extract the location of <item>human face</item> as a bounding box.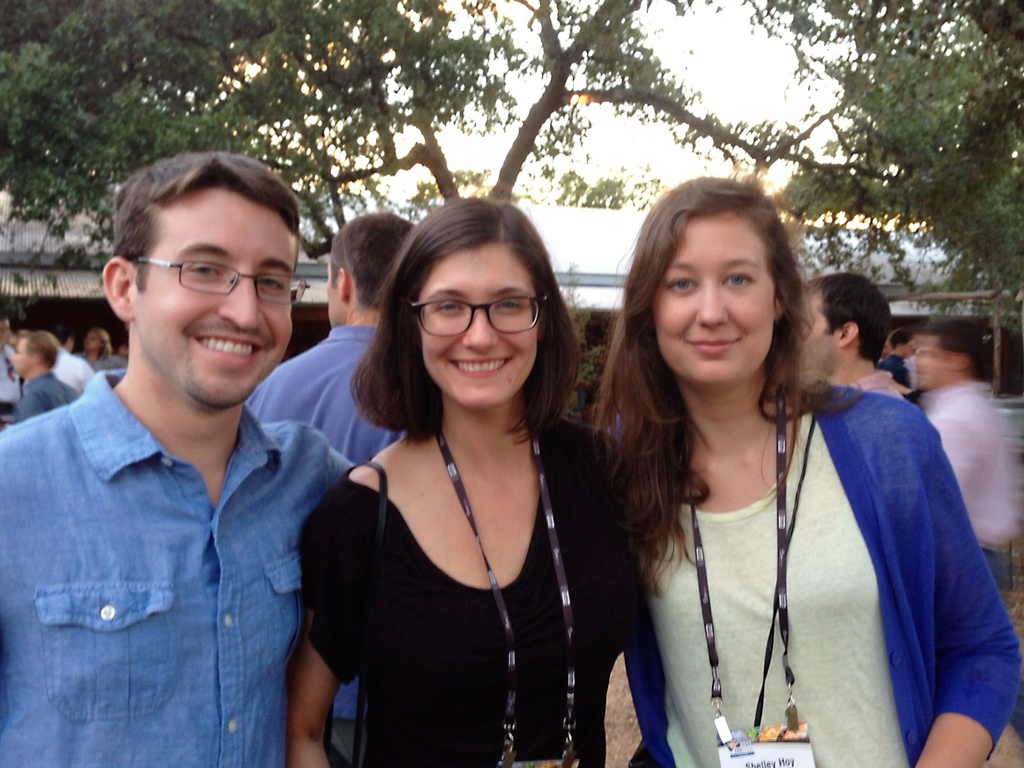
(12, 338, 31, 371).
